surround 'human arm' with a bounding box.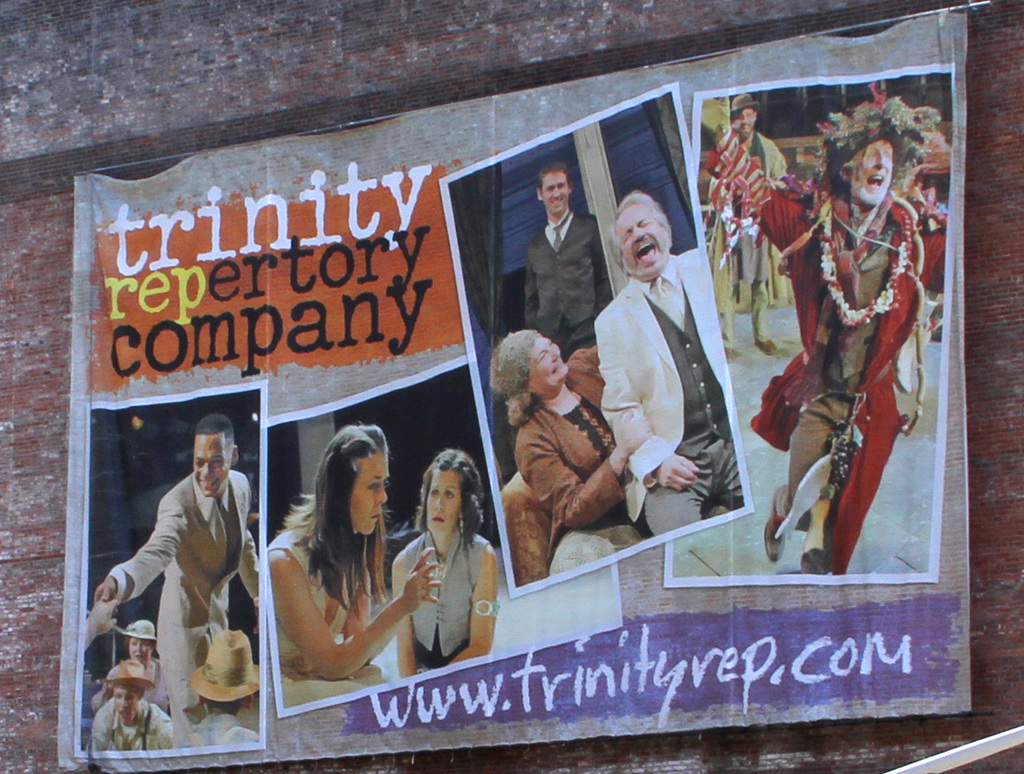
595 316 698 494.
